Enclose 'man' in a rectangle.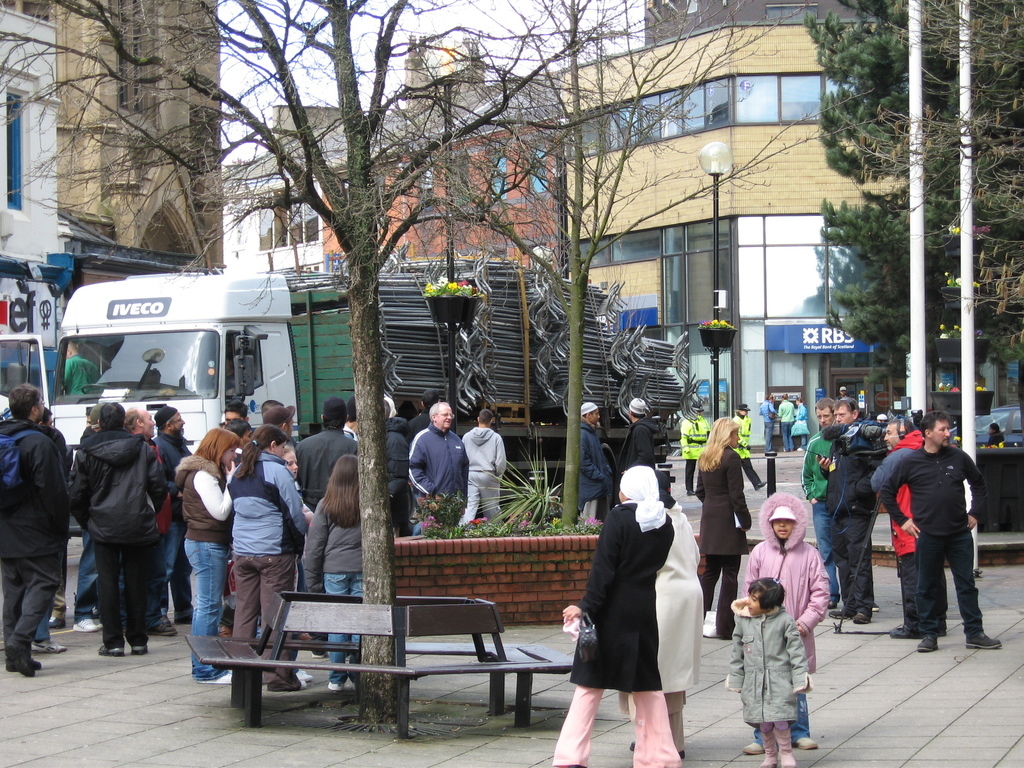
(60,342,102,397).
